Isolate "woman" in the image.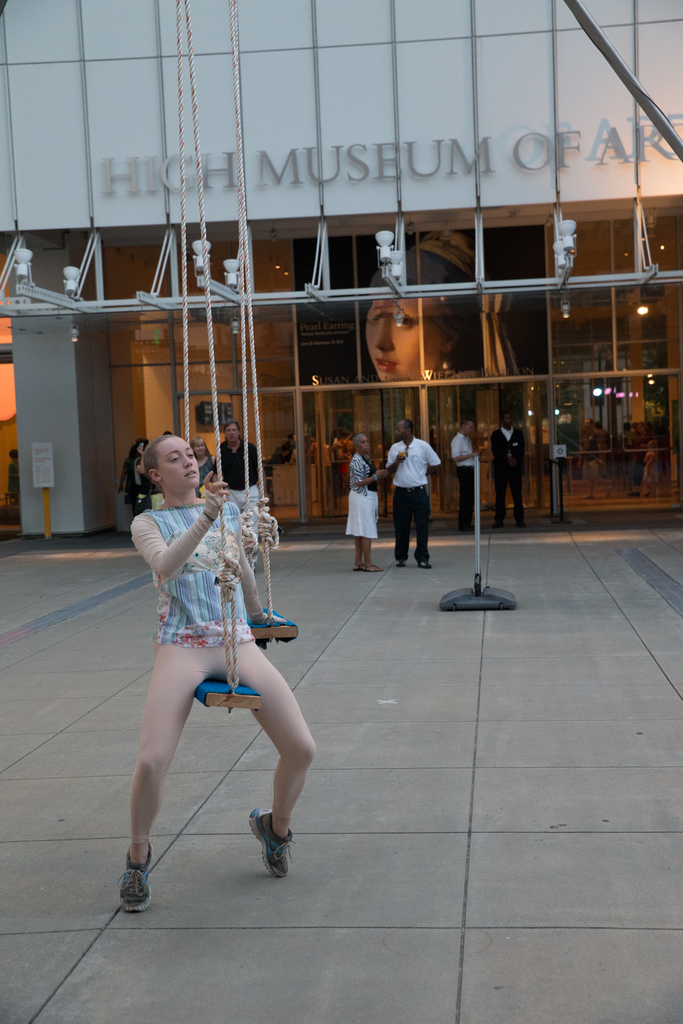
Isolated region: (left=192, top=434, right=218, bottom=497).
